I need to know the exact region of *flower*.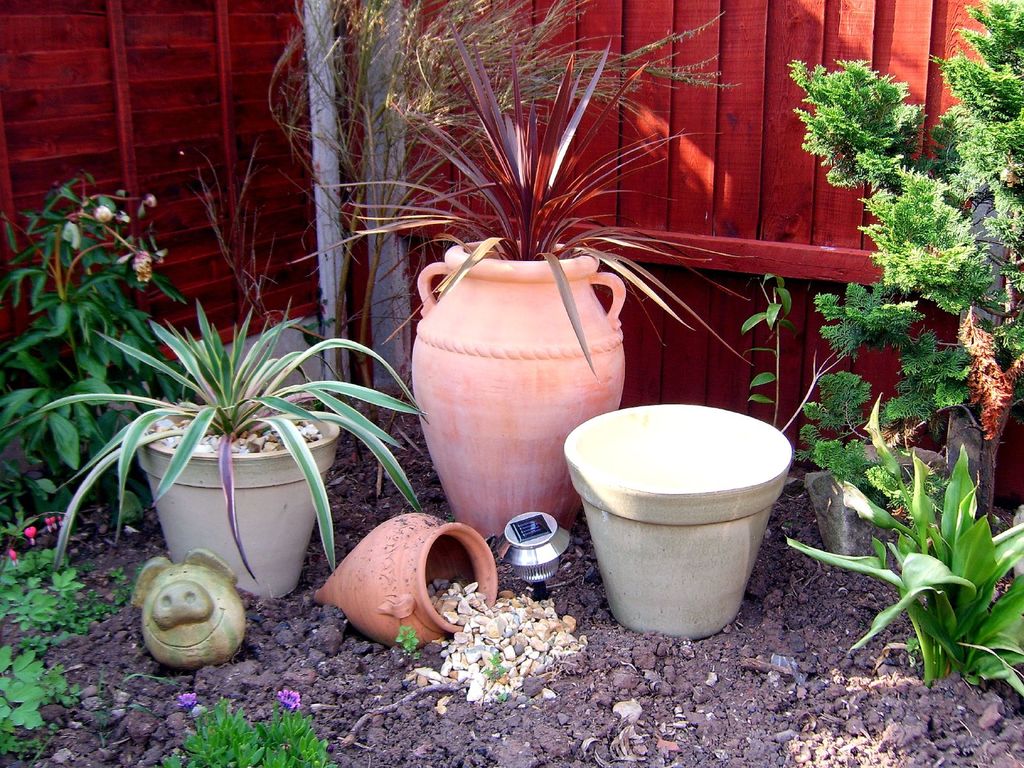
Region: 176,691,202,710.
